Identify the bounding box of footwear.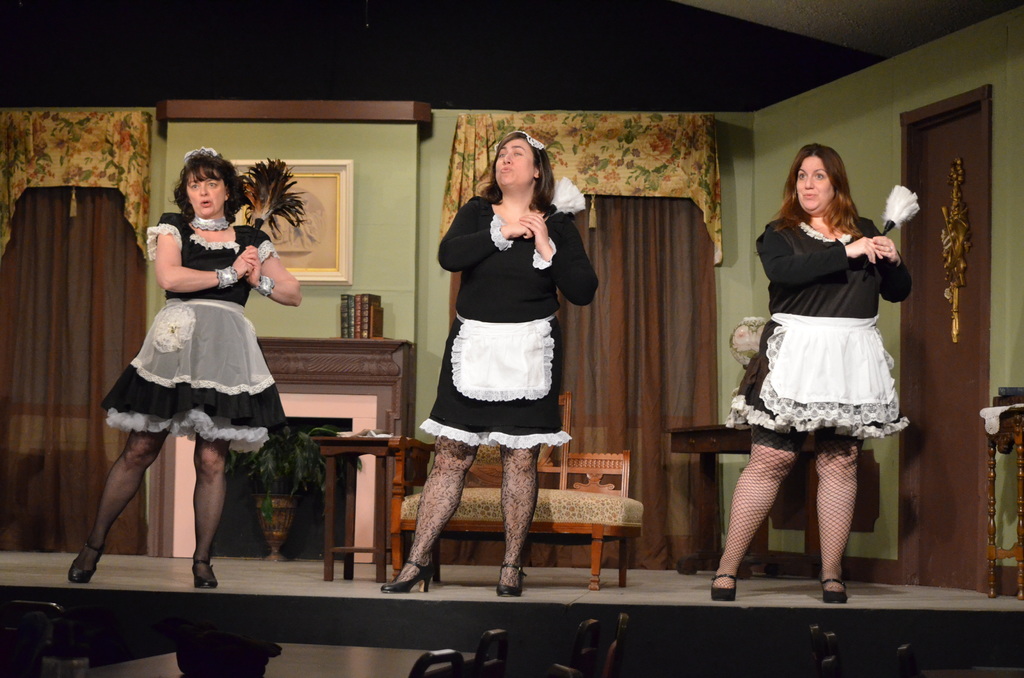
bbox=(824, 577, 847, 604).
